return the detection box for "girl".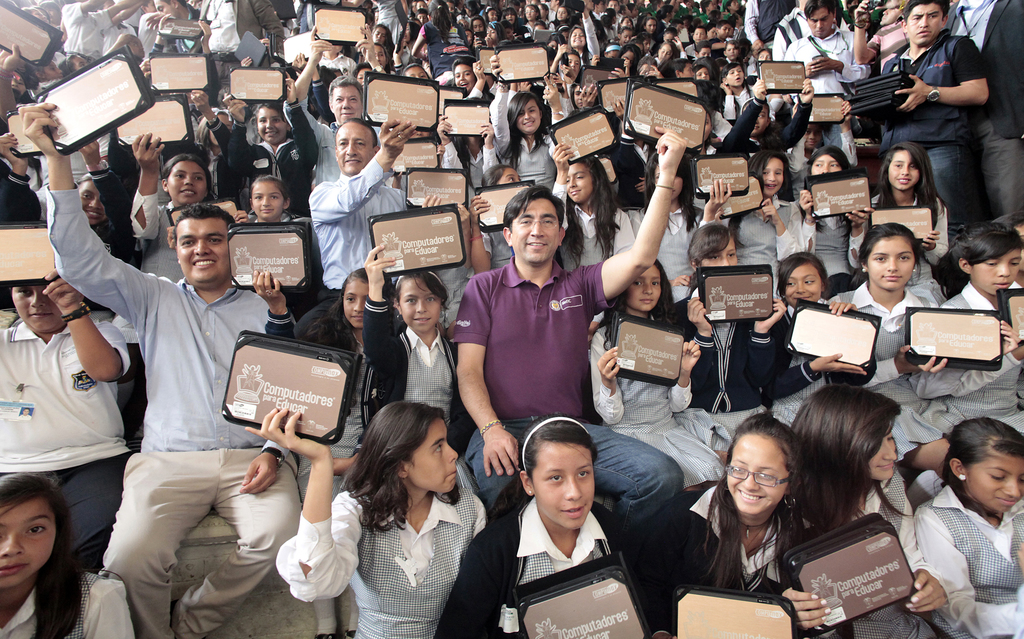
region(471, 161, 544, 274).
